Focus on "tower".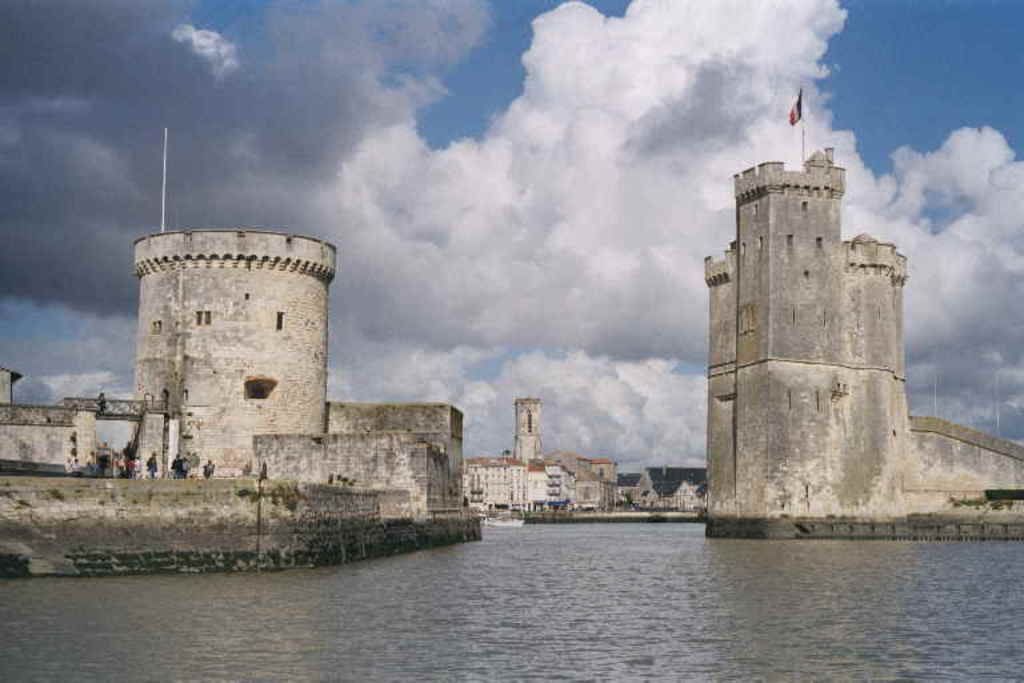
Focused at left=113, top=225, right=328, bottom=487.
